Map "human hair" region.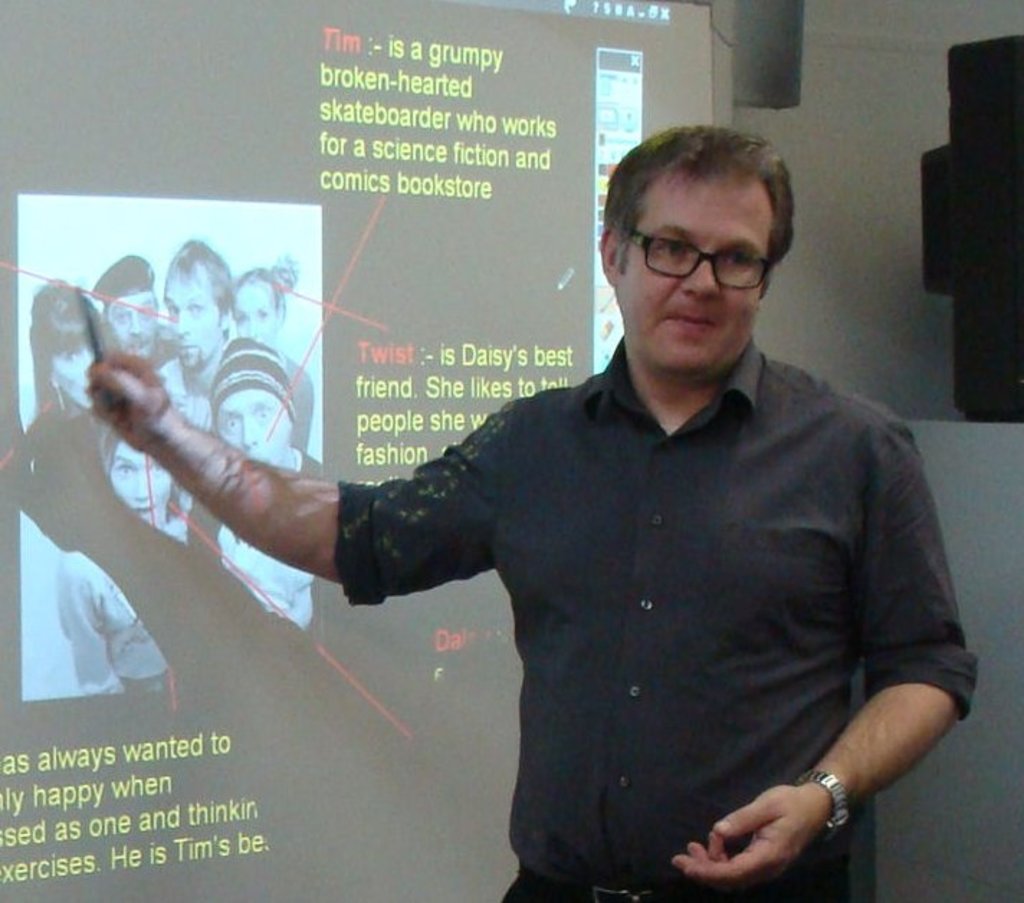
Mapped to crop(27, 279, 102, 352).
